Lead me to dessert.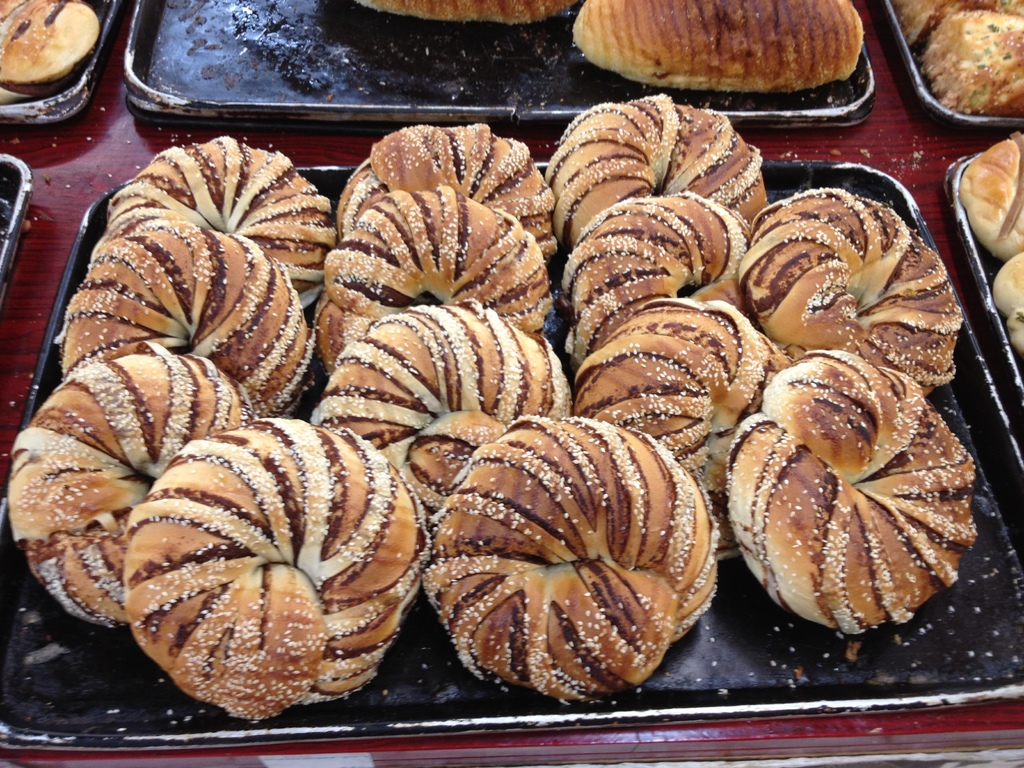
Lead to [30,94,1001,699].
